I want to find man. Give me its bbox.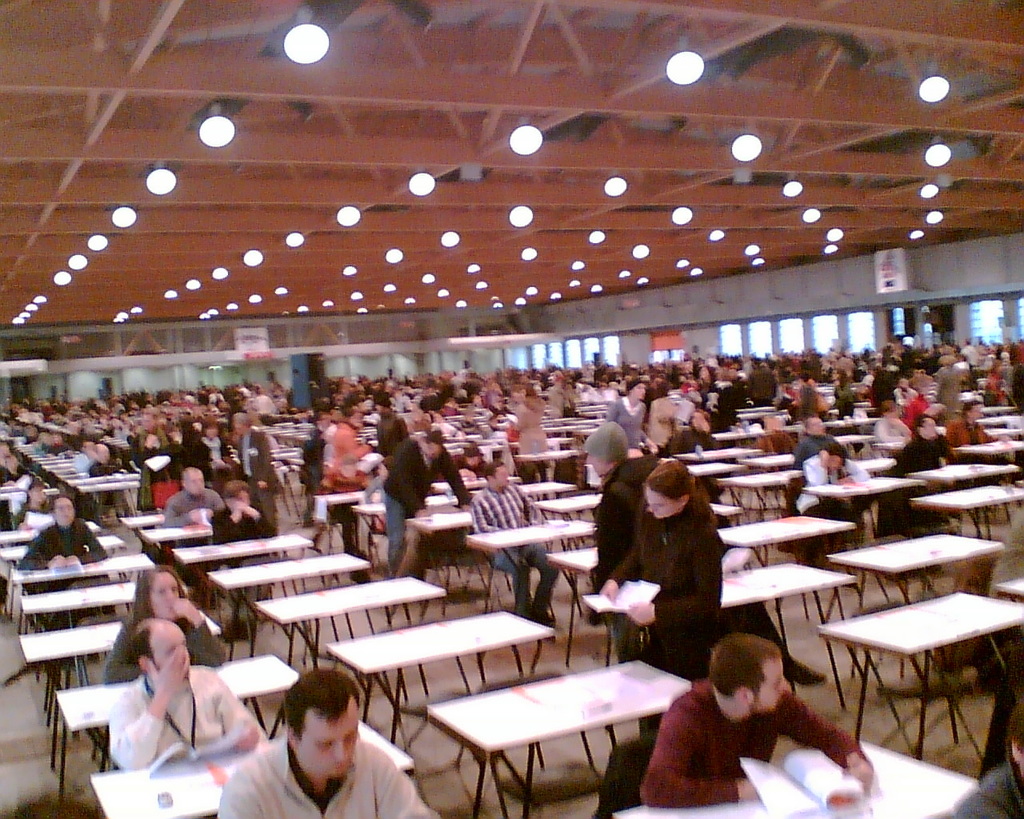
(634, 625, 880, 818).
